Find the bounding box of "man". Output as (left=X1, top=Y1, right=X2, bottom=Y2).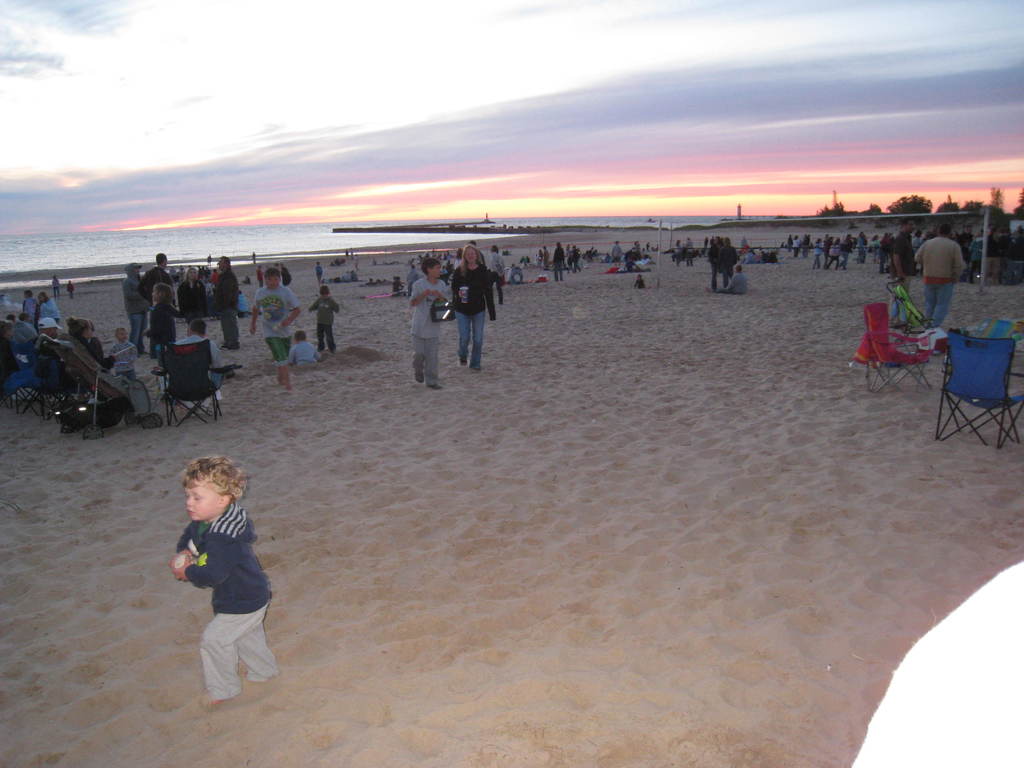
(left=968, top=226, right=989, bottom=285).
